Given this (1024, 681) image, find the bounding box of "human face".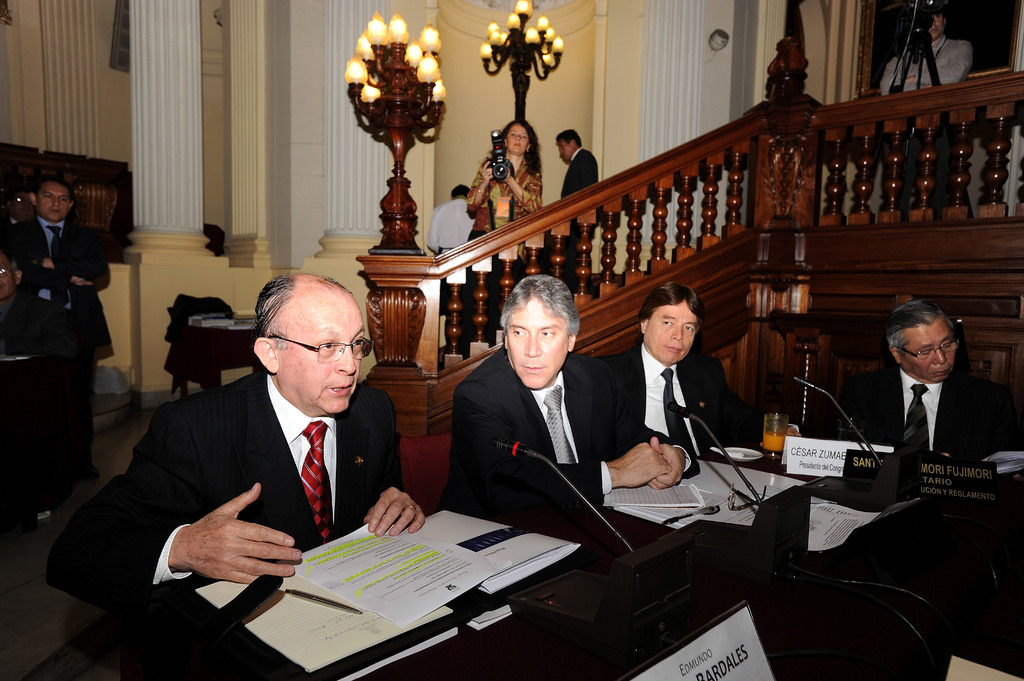
Rect(557, 138, 570, 158).
